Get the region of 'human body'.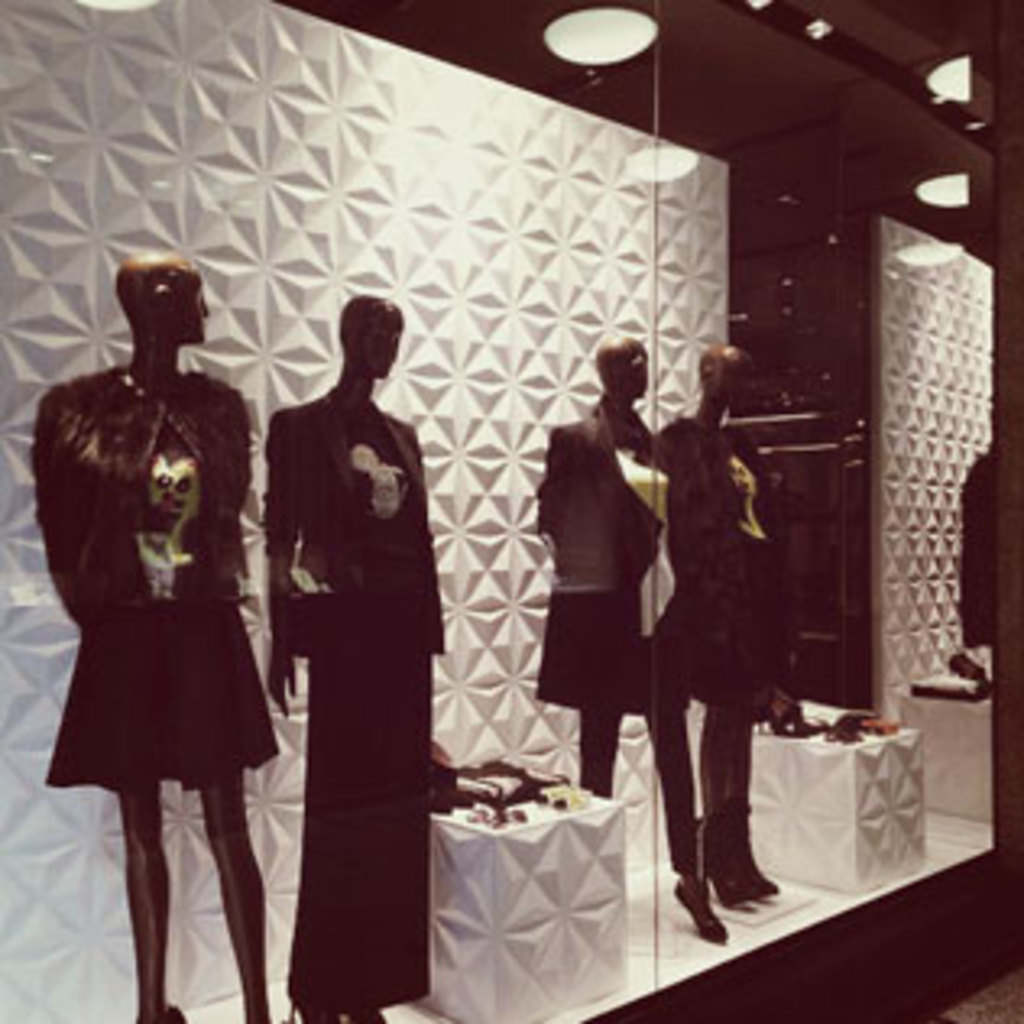
select_region(32, 279, 282, 1005).
